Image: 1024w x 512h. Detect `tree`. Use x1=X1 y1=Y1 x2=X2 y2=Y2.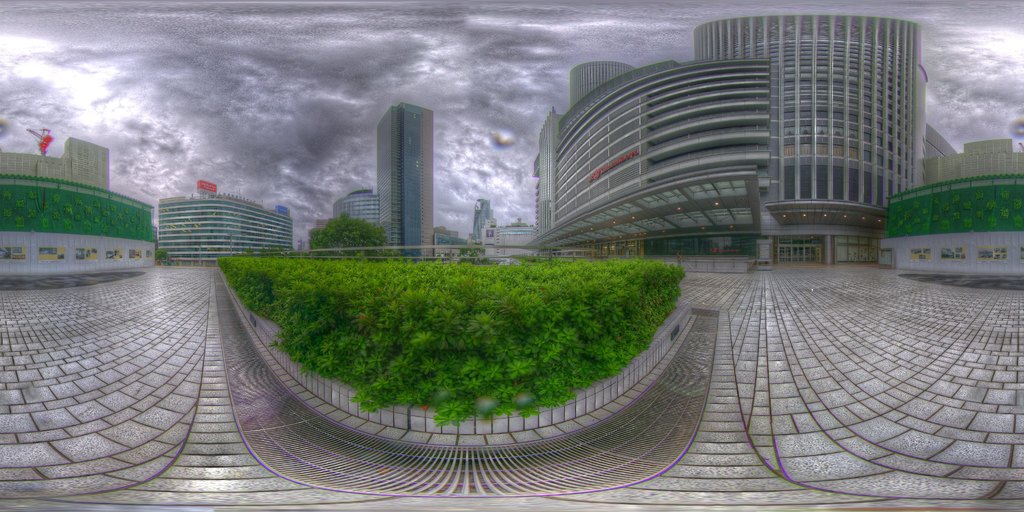
x1=304 y1=206 x2=396 y2=262.
